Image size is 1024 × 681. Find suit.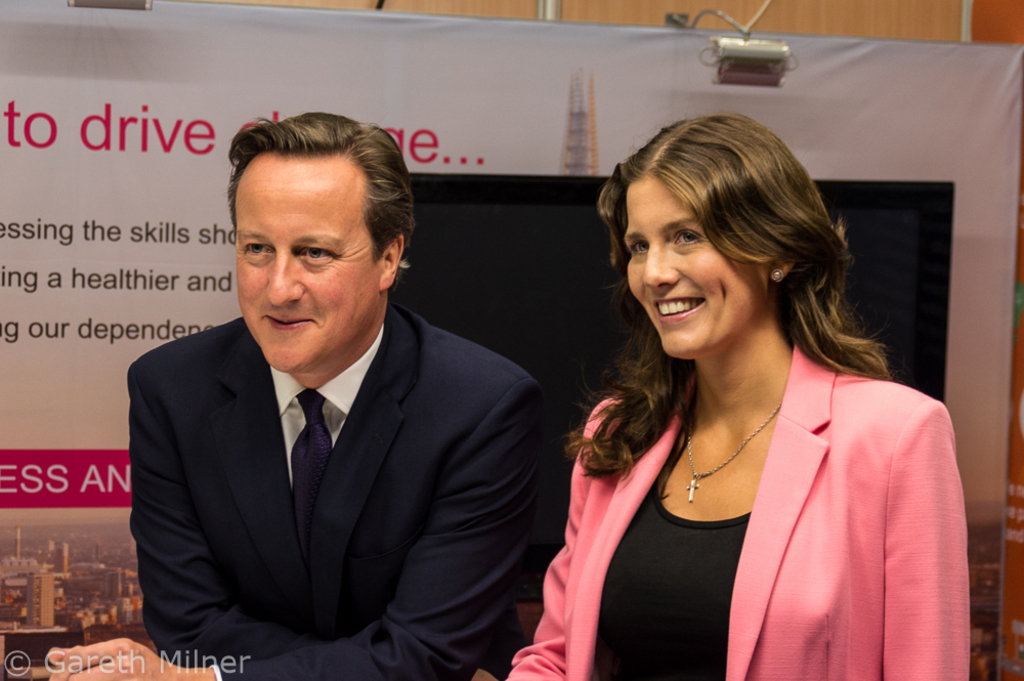
(left=502, top=330, right=975, bottom=680).
